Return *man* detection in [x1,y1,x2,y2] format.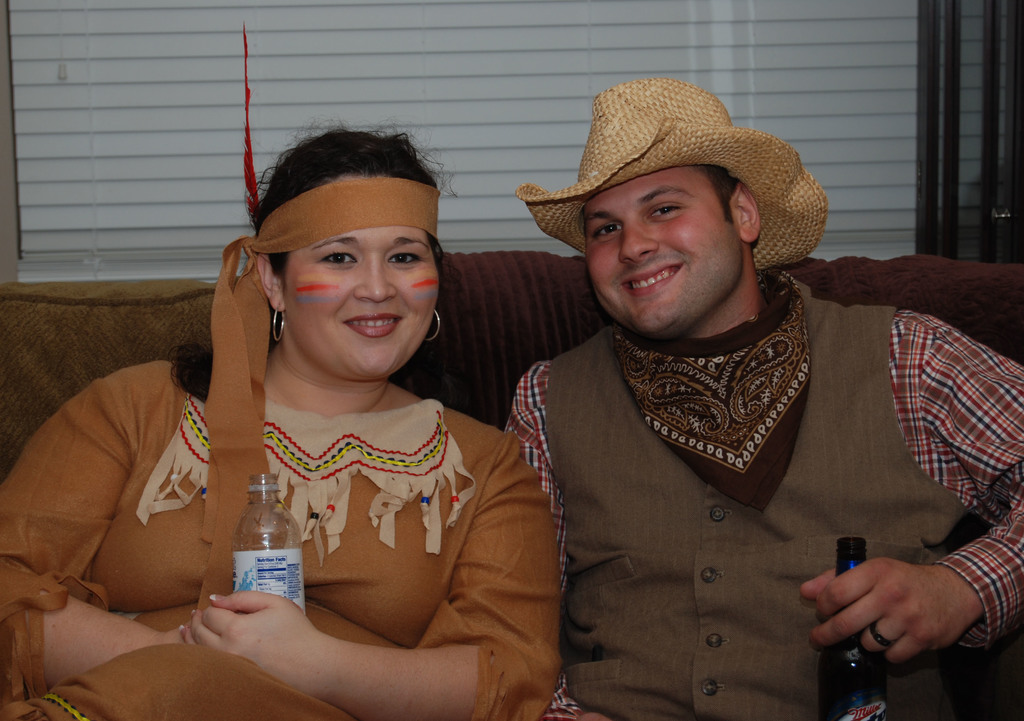
[440,85,996,717].
